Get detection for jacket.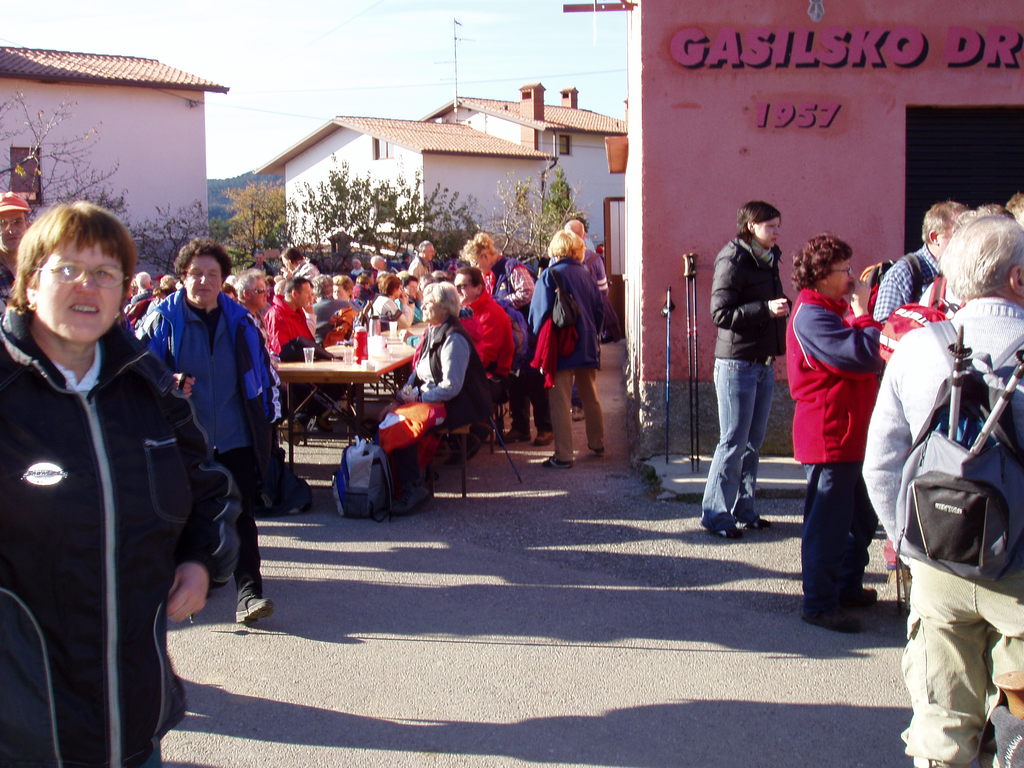
Detection: left=706, top=236, right=788, bottom=366.
